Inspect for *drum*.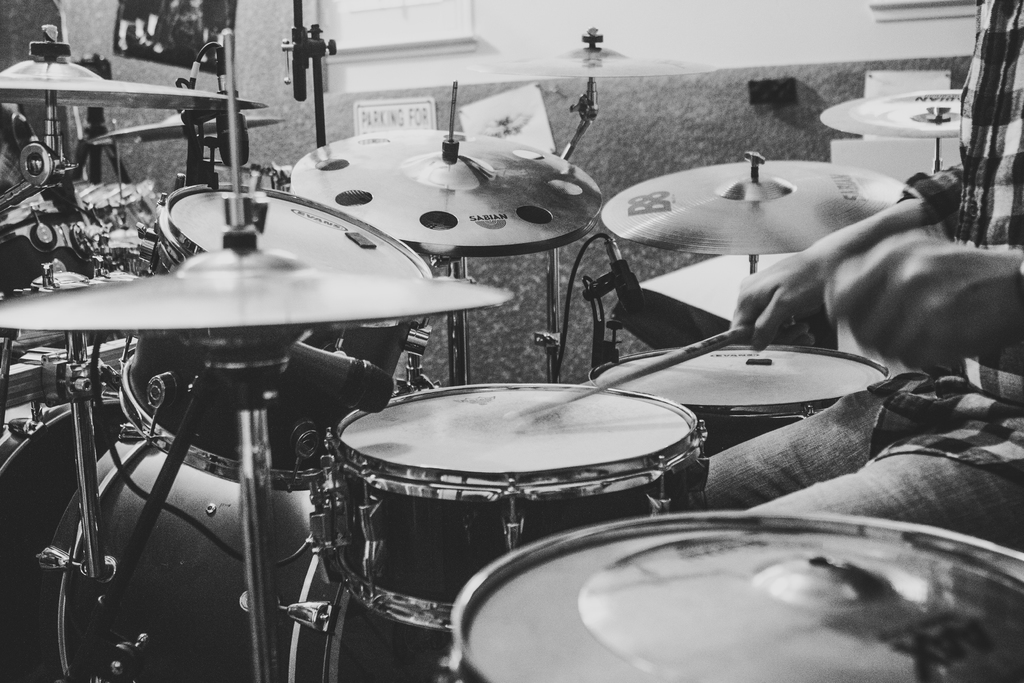
Inspection: x1=44 y1=431 x2=391 y2=682.
